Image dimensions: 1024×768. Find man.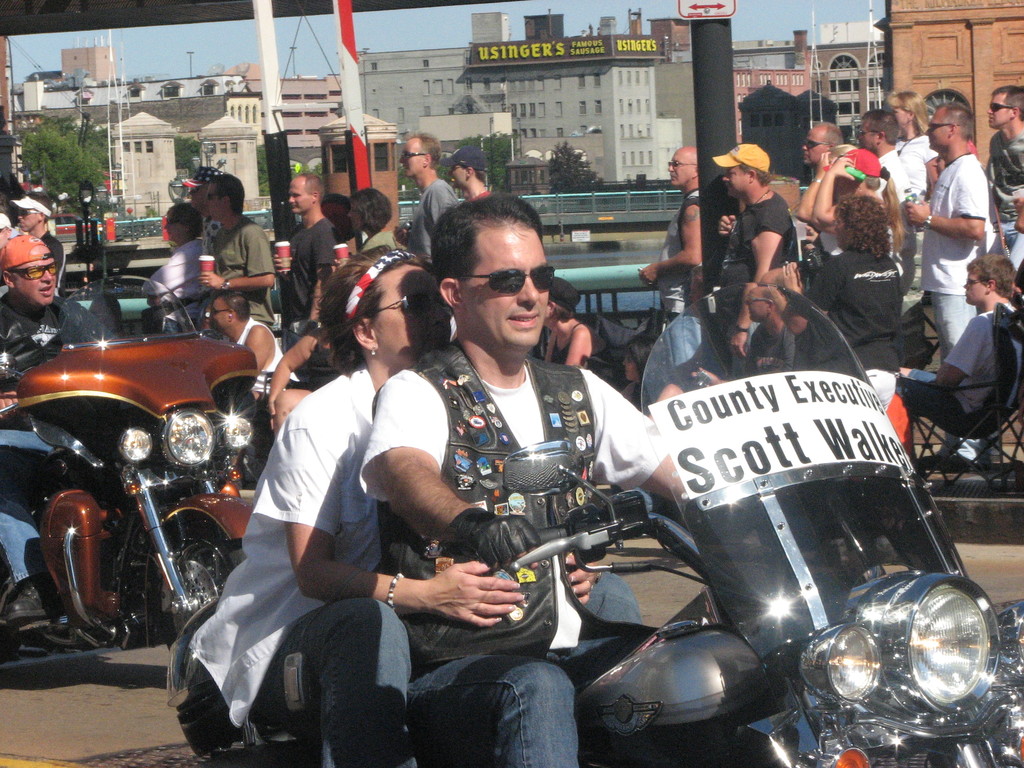
left=447, top=147, right=494, bottom=202.
